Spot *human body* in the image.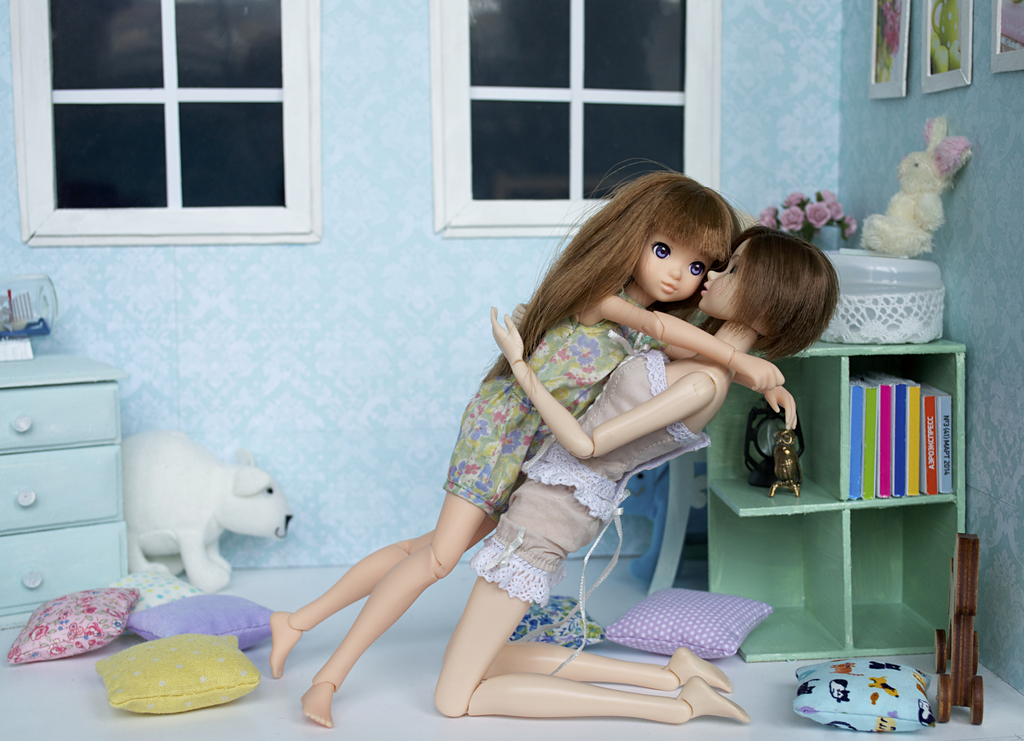
*human body* found at l=267, t=279, r=803, b=725.
